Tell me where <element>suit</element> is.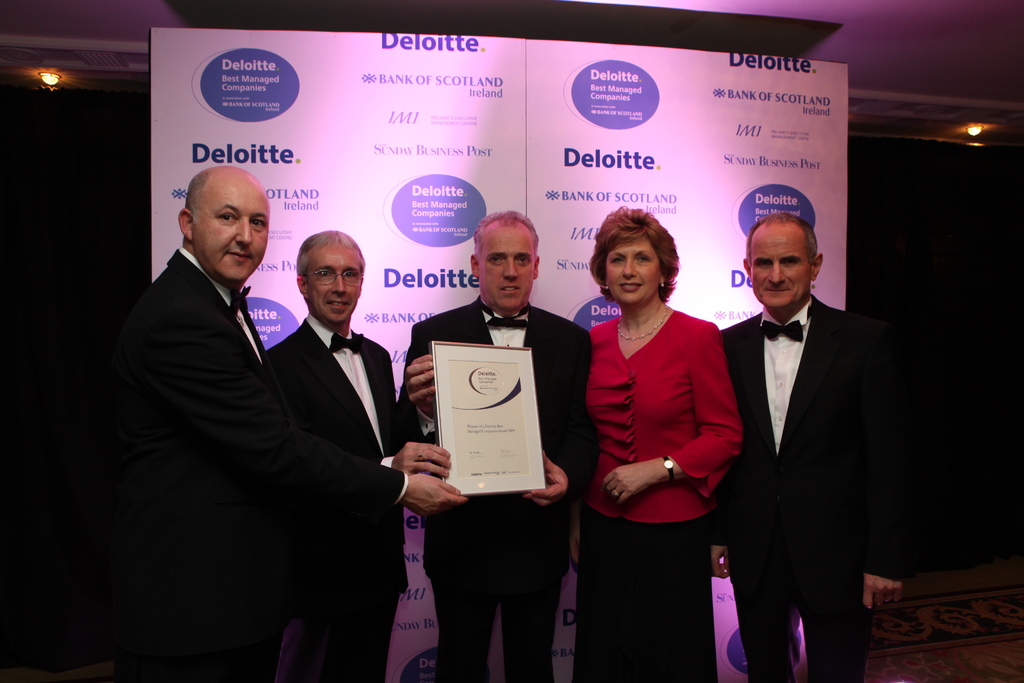
<element>suit</element> is at box=[717, 190, 904, 671].
